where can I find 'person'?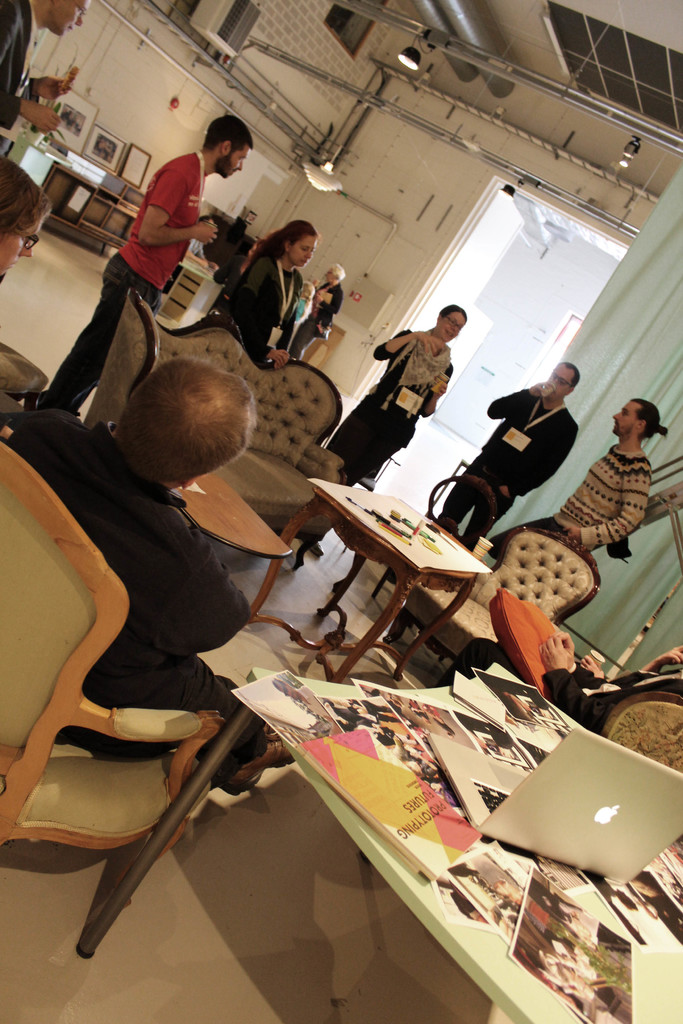
You can find it at <box>22,111,255,417</box>.
